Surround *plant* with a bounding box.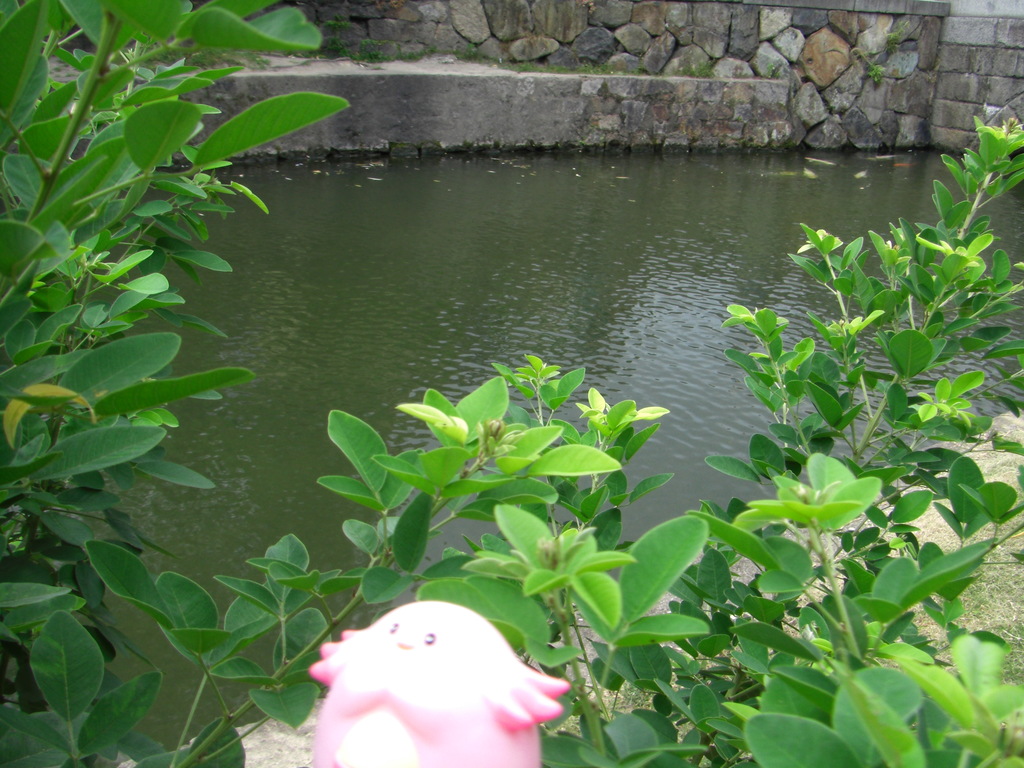
box=[322, 17, 354, 68].
